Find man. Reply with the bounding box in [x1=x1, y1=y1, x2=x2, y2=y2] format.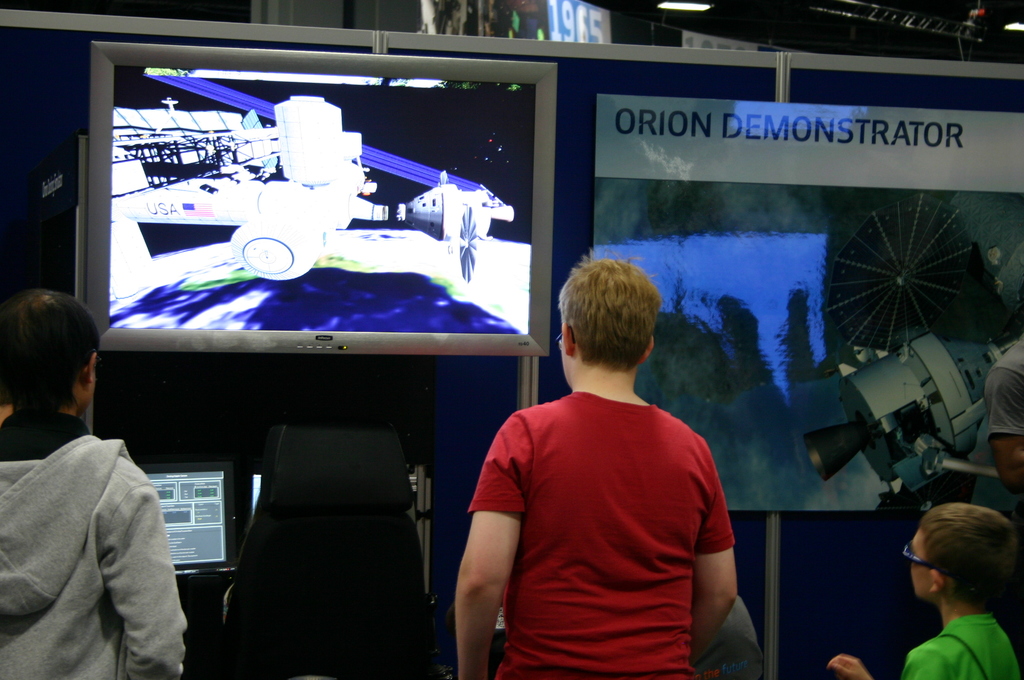
[x1=451, y1=248, x2=746, y2=679].
